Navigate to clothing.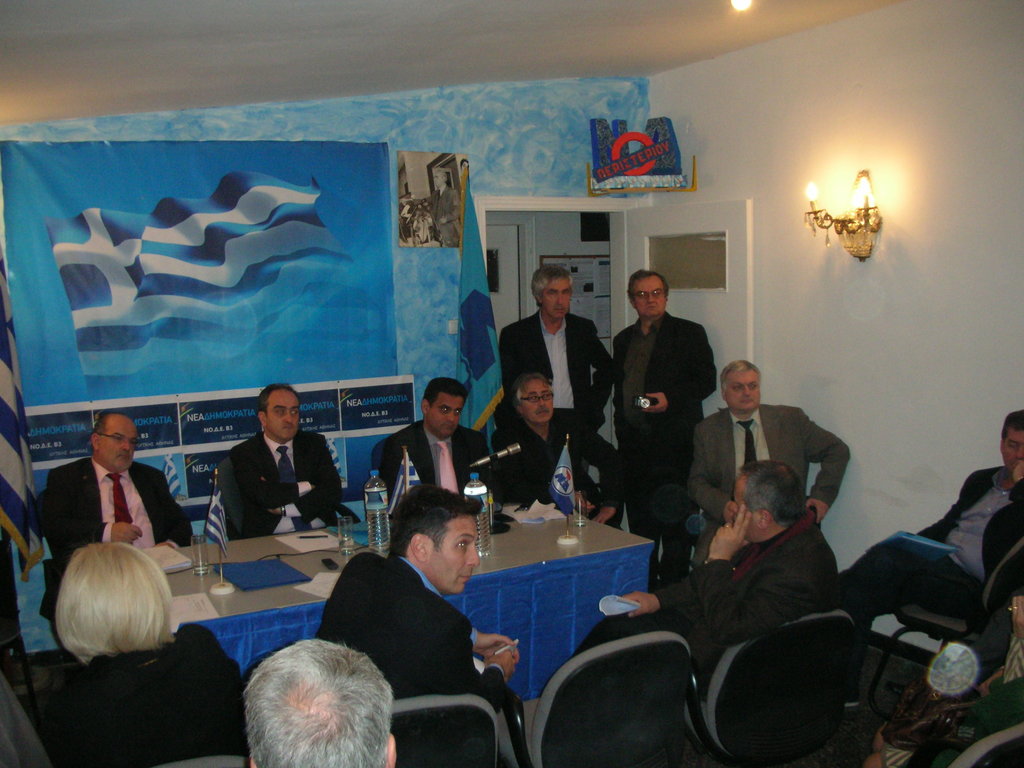
Navigation target: l=678, t=404, r=858, b=562.
